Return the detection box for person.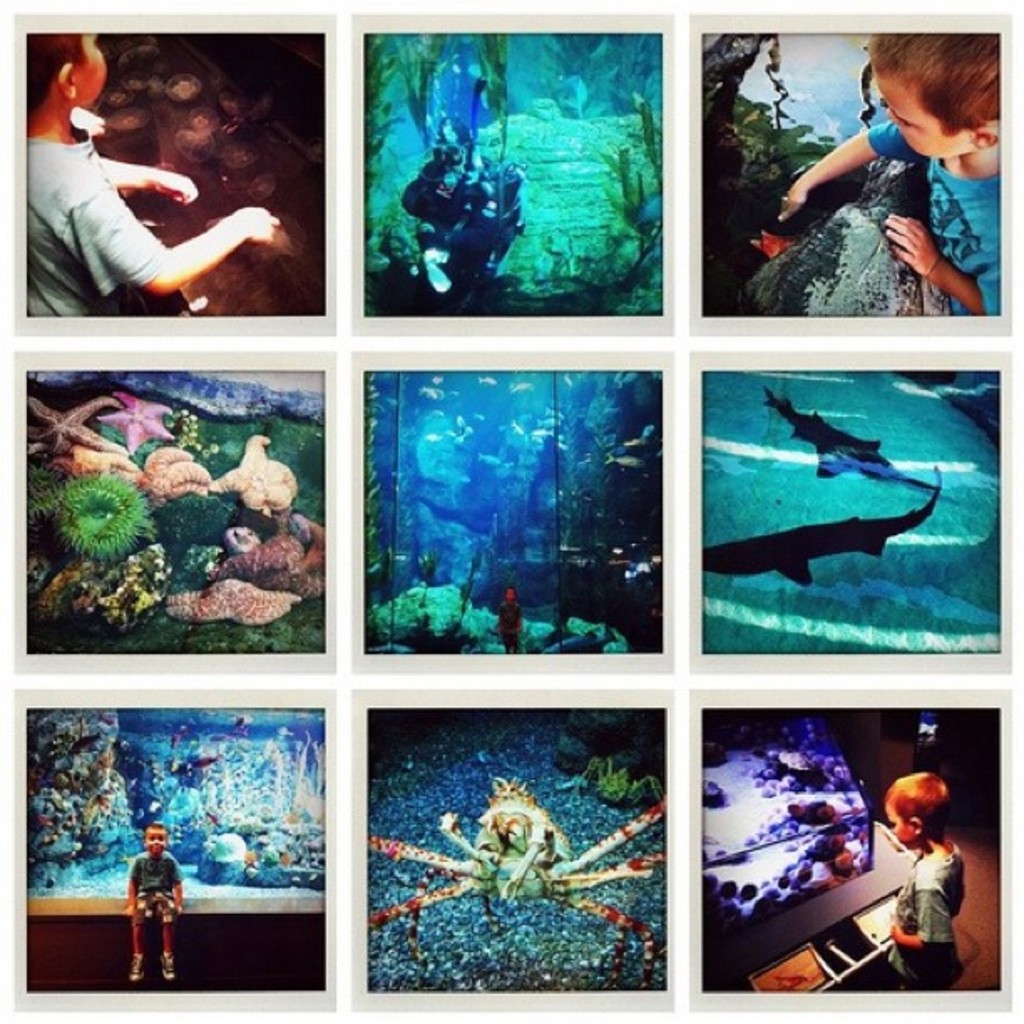
[766,13,1016,323].
